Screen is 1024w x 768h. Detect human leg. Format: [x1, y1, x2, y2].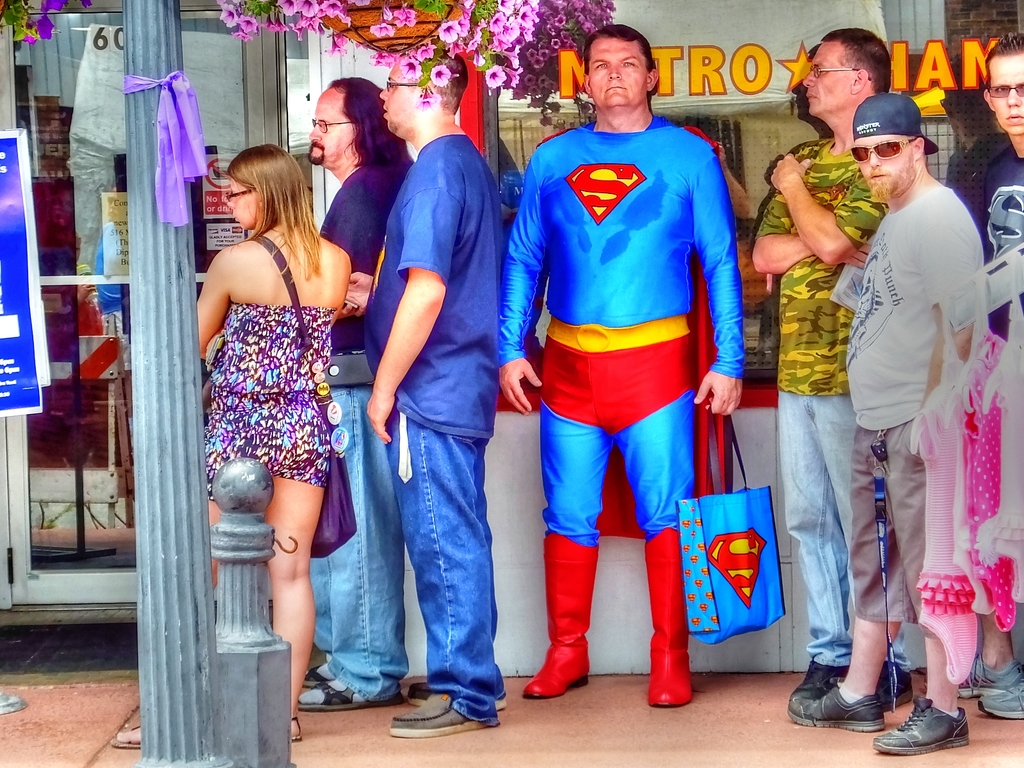
[616, 342, 693, 710].
